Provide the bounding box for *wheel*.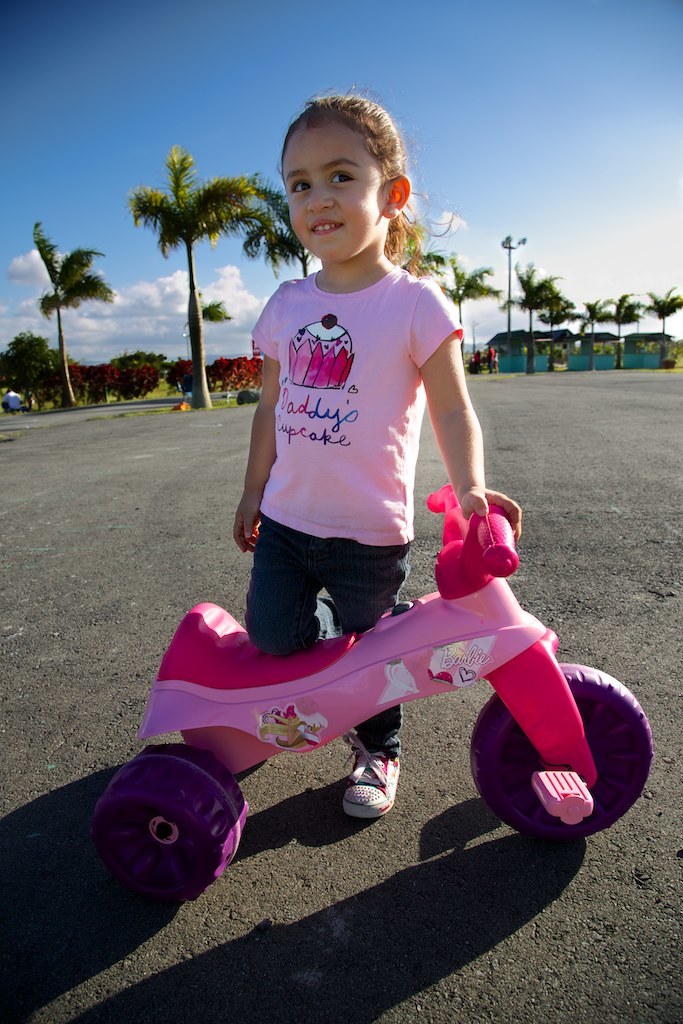
{"left": 469, "top": 662, "right": 652, "bottom": 836}.
